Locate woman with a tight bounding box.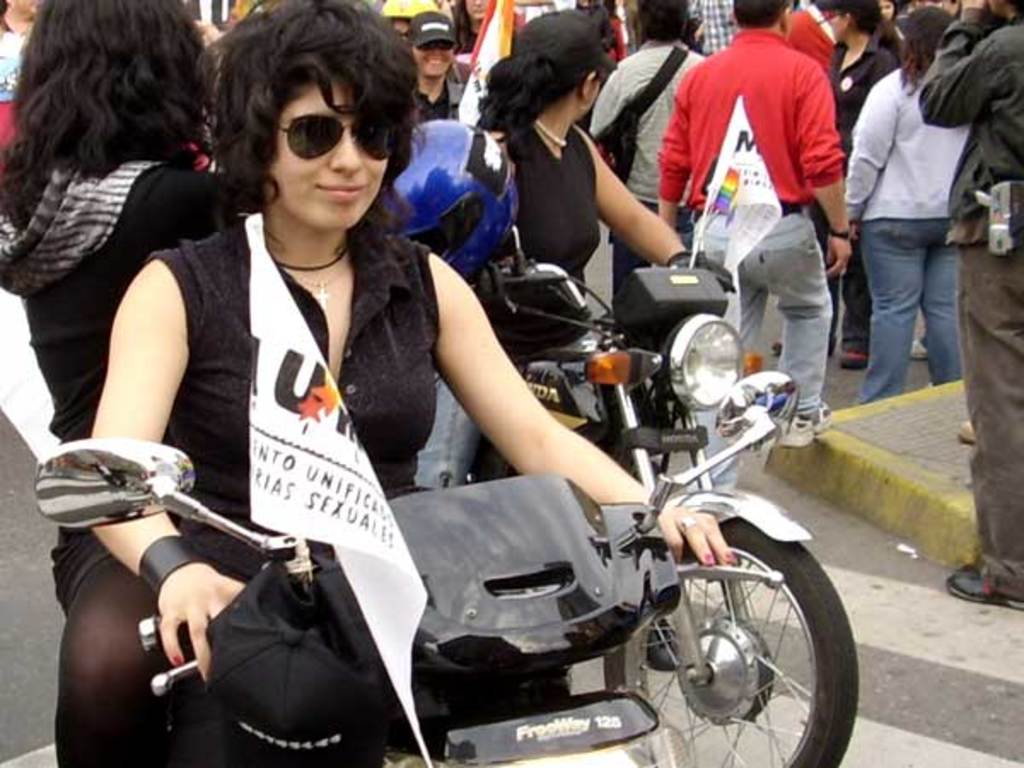
bbox=(591, 0, 712, 350).
